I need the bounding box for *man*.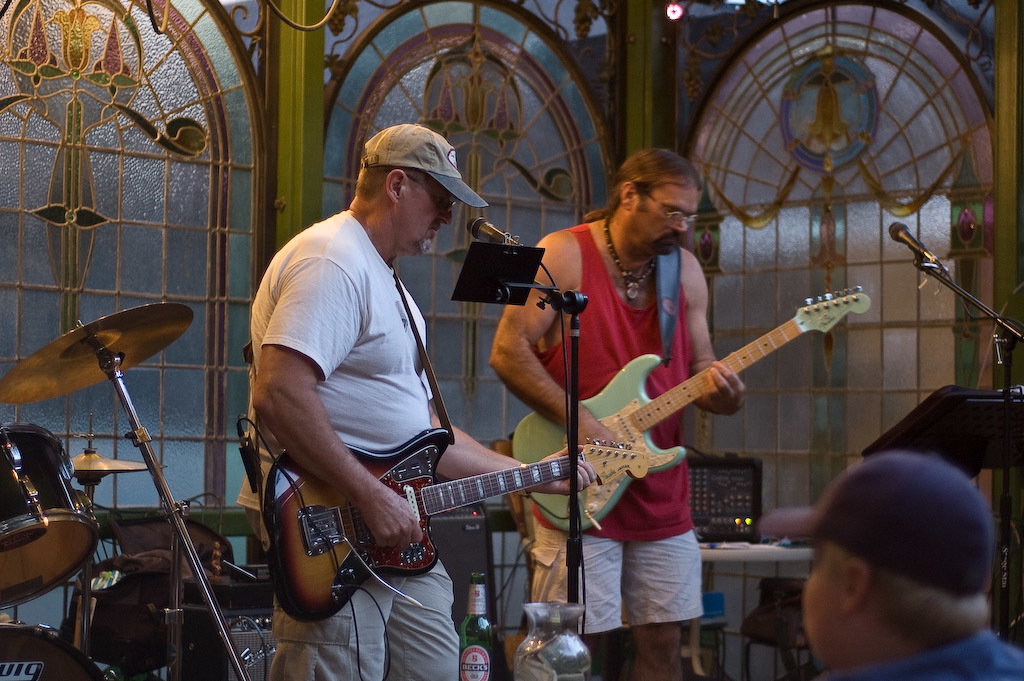
Here it is: <box>232,111,520,655</box>.
